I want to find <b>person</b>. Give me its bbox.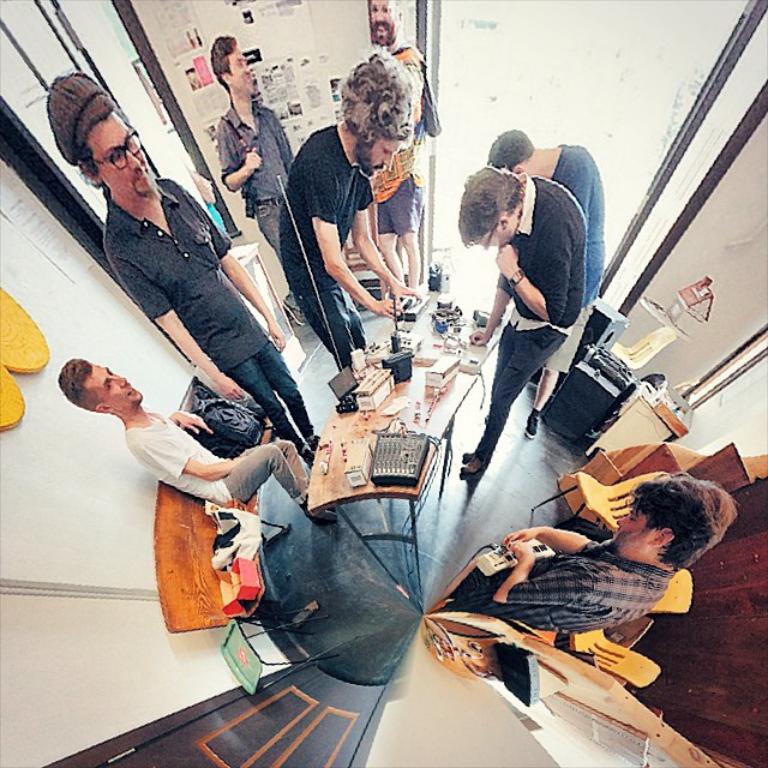
50/74/318/445.
